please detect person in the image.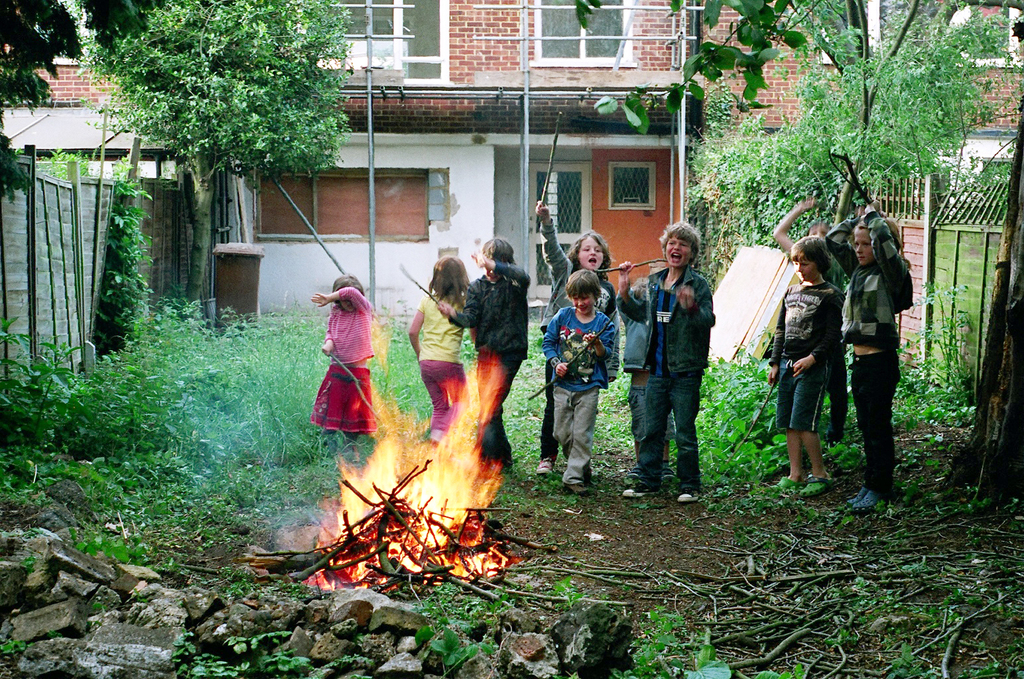
BBox(852, 190, 926, 494).
